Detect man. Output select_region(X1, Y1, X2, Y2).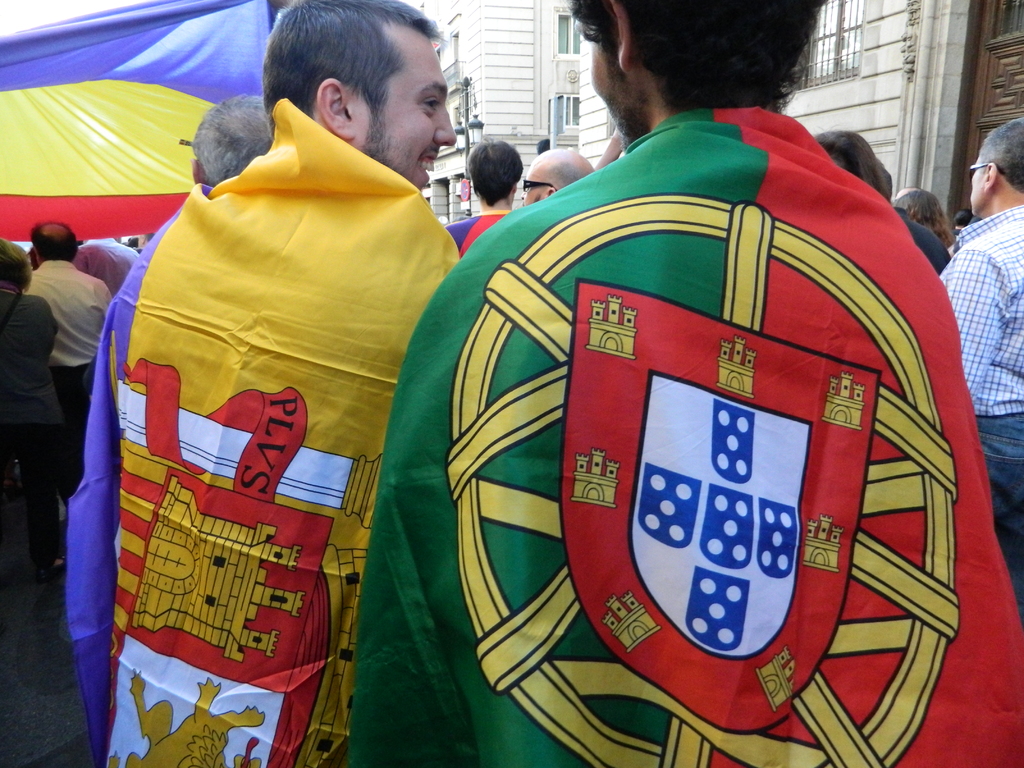
select_region(68, 227, 136, 286).
